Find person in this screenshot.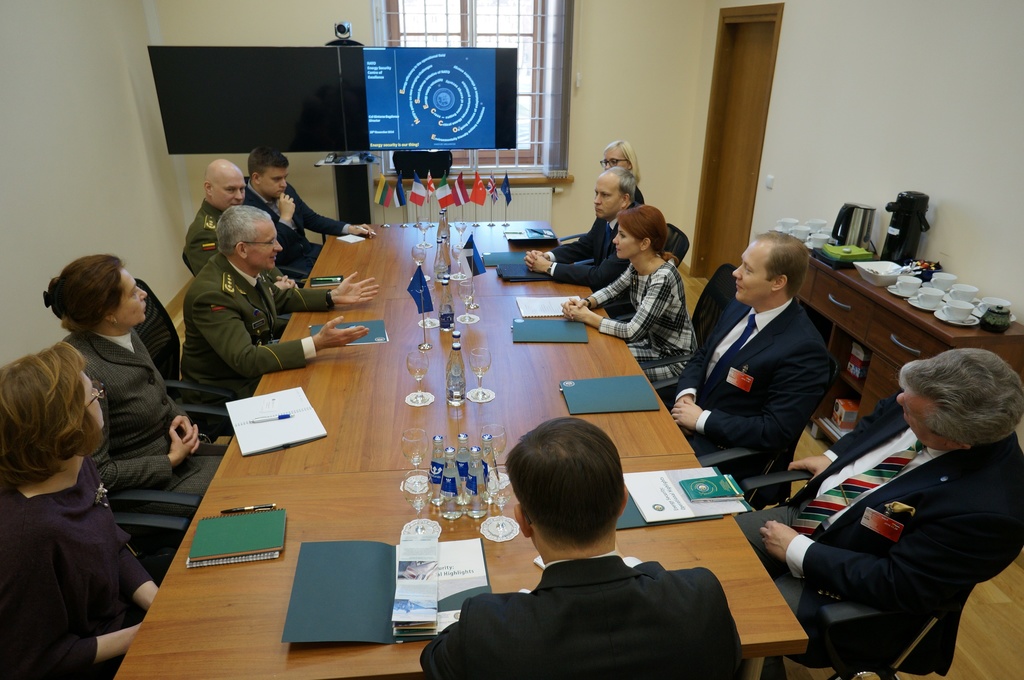
The bounding box for person is l=0, t=338, r=167, b=679.
